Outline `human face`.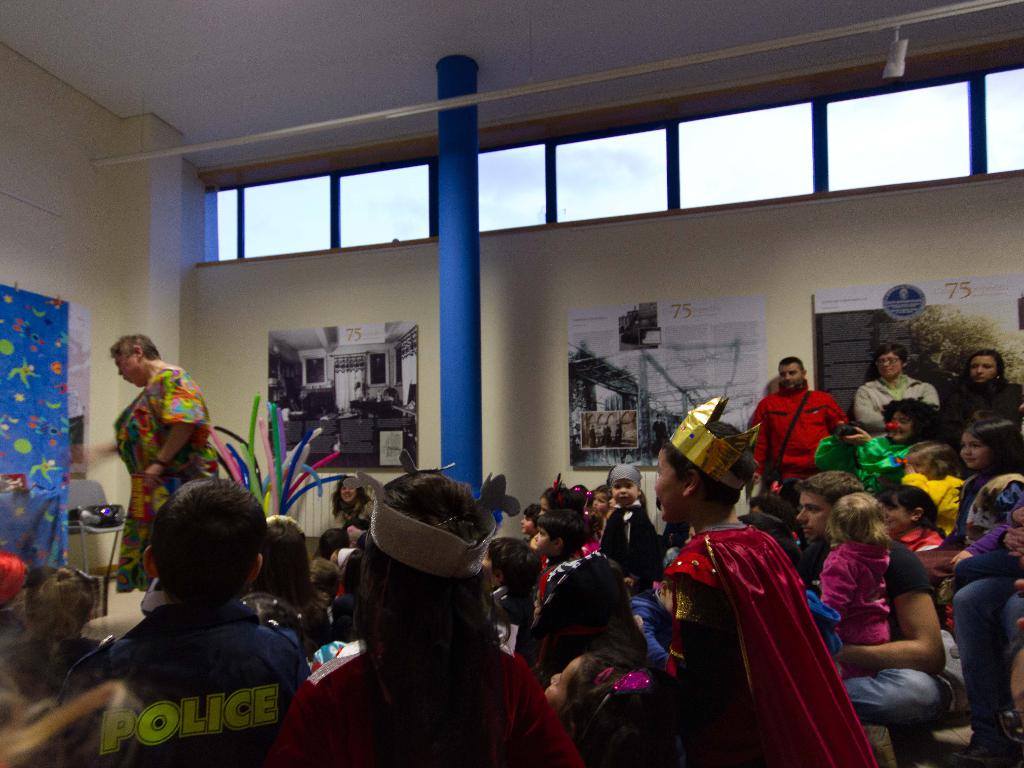
Outline: bbox=(879, 351, 897, 373).
